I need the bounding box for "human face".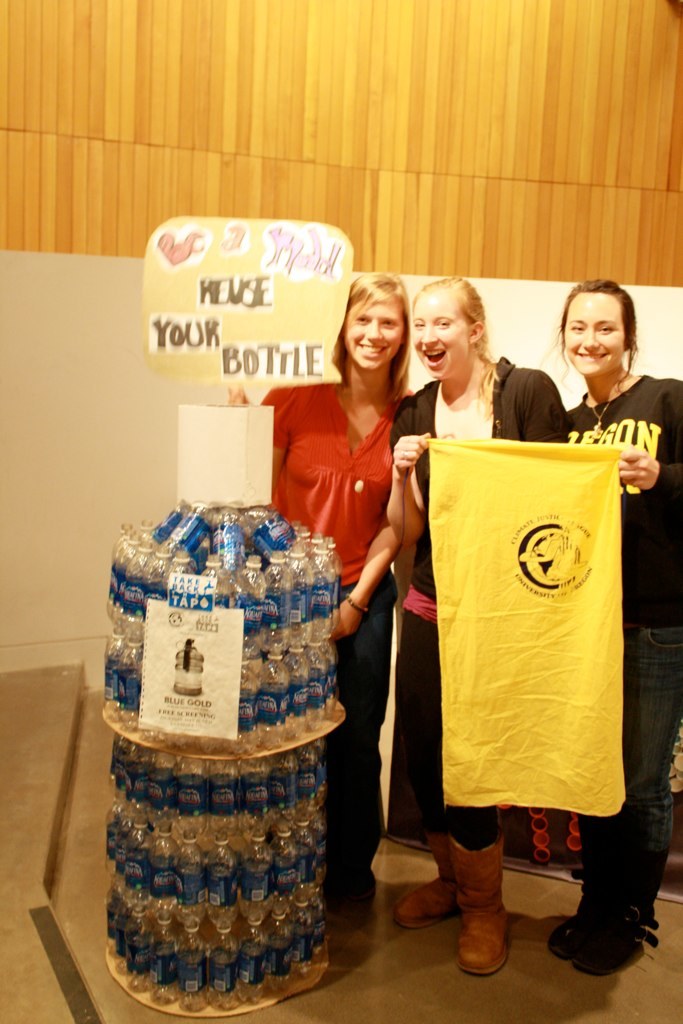
Here it is: Rect(345, 292, 405, 370).
